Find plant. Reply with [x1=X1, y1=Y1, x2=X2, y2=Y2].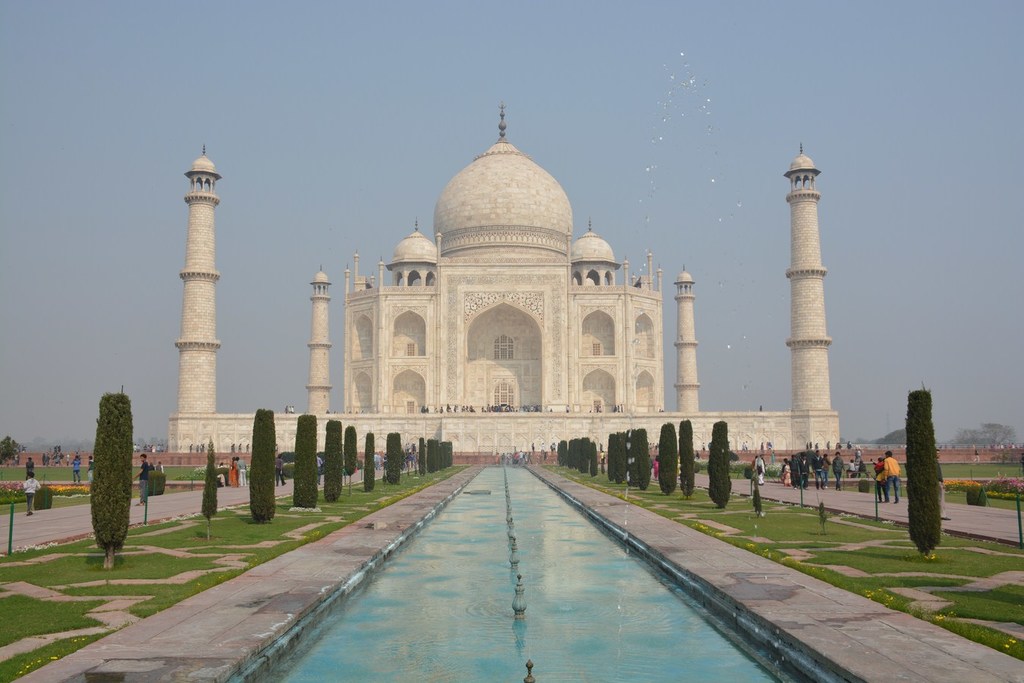
[x1=968, y1=486, x2=986, y2=505].
